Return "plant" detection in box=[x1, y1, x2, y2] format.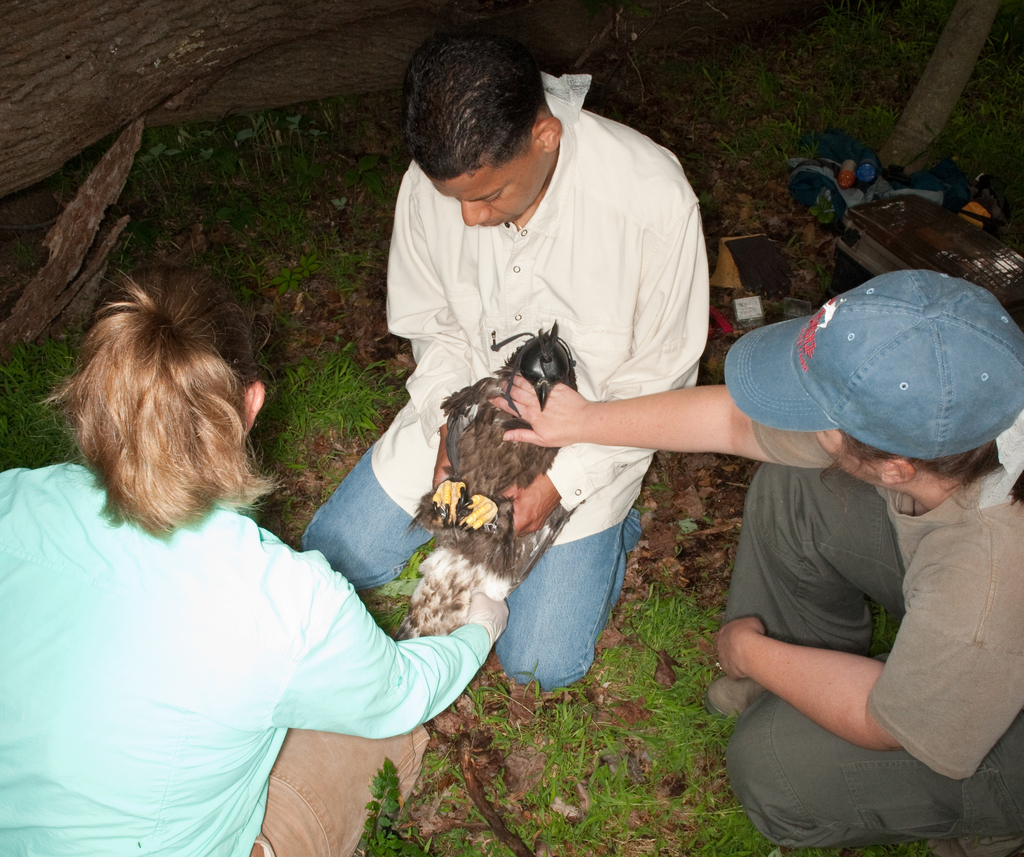
box=[491, 616, 762, 801].
